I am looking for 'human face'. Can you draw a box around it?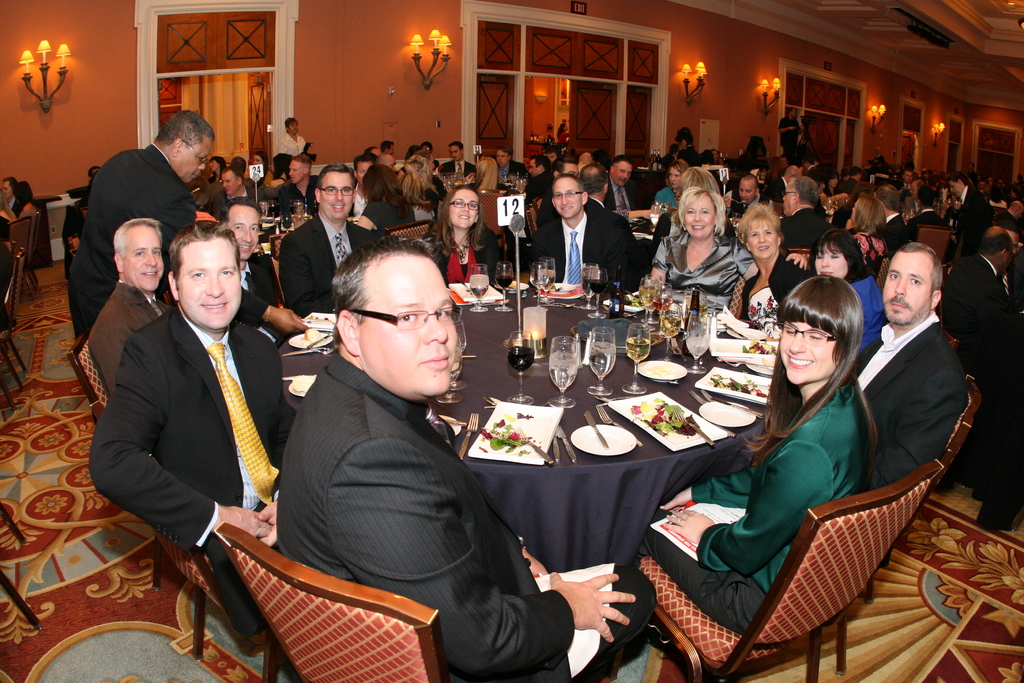
Sure, the bounding box is x1=684, y1=194, x2=715, y2=238.
